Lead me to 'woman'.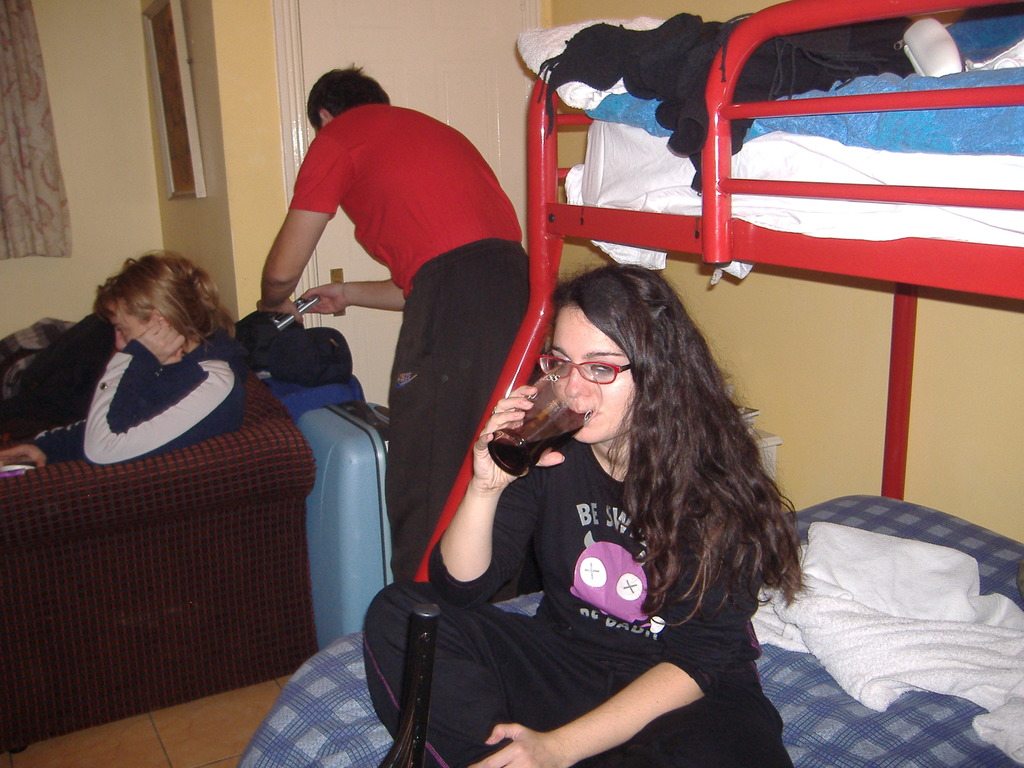
Lead to {"left": 386, "top": 221, "right": 810, "bottom": 766}.
